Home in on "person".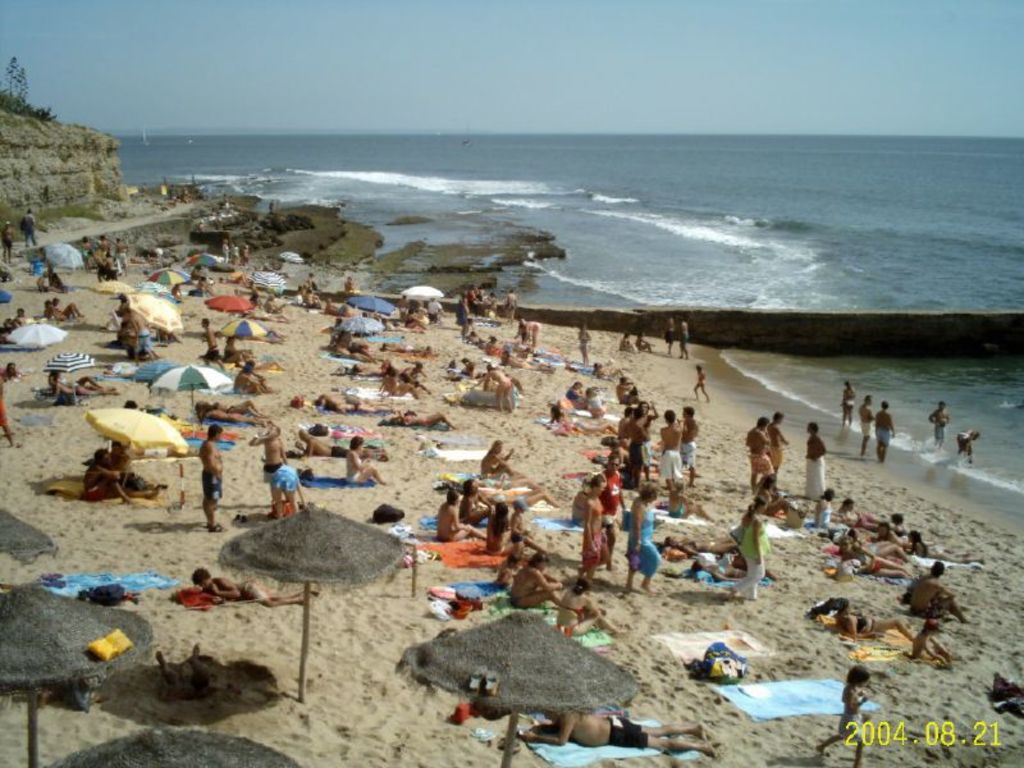
Homed in at (485, 503, 509, 562).
